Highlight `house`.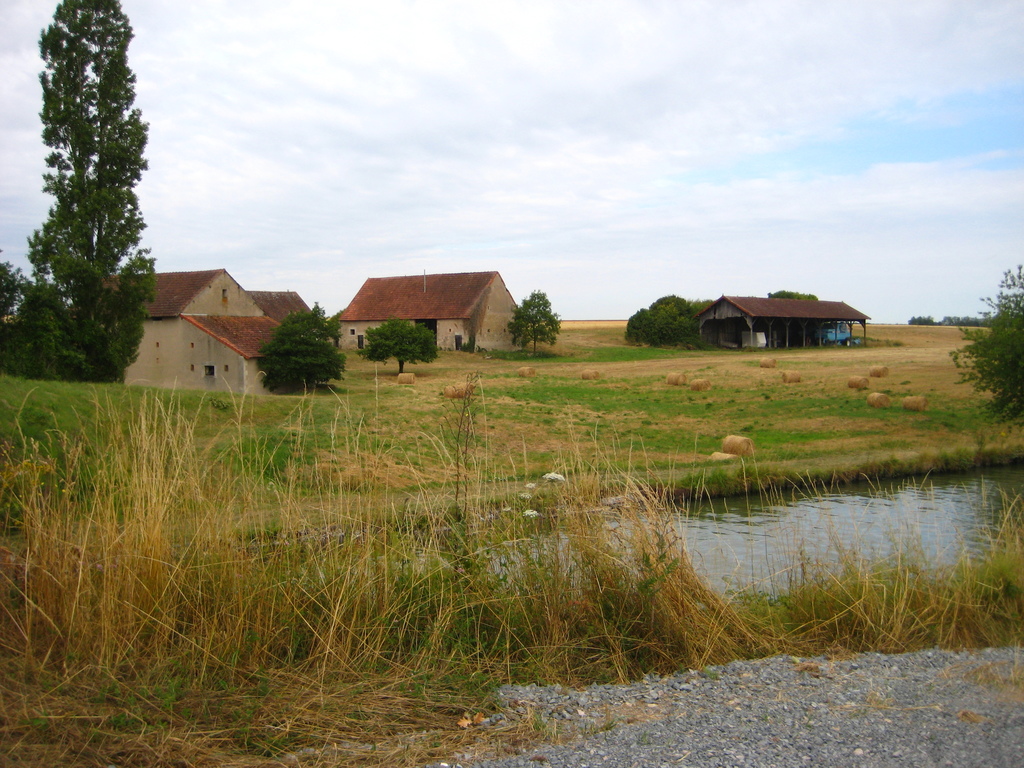
Highlighted region: detection(40, 249, 317, 397).
